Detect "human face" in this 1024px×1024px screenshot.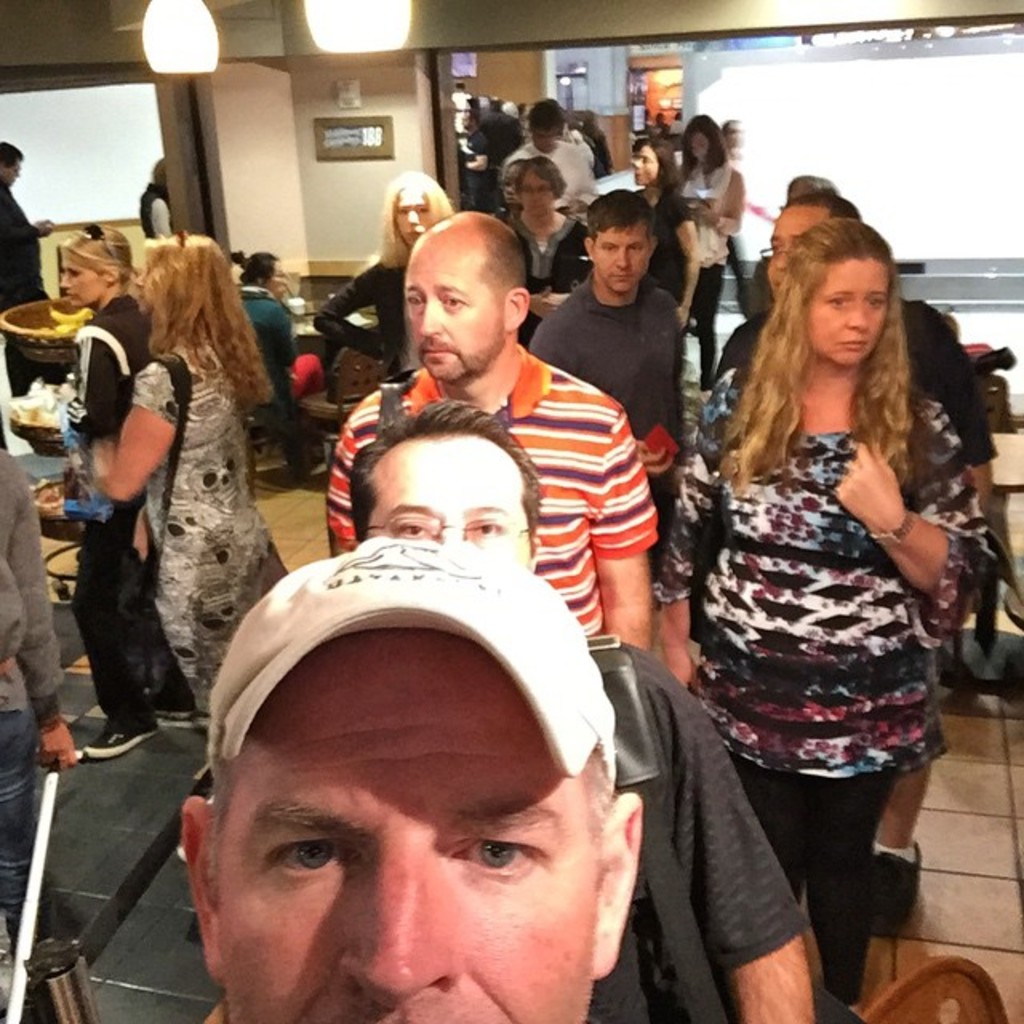
Detection: left=64, top=250, right=110, bottom=309.
